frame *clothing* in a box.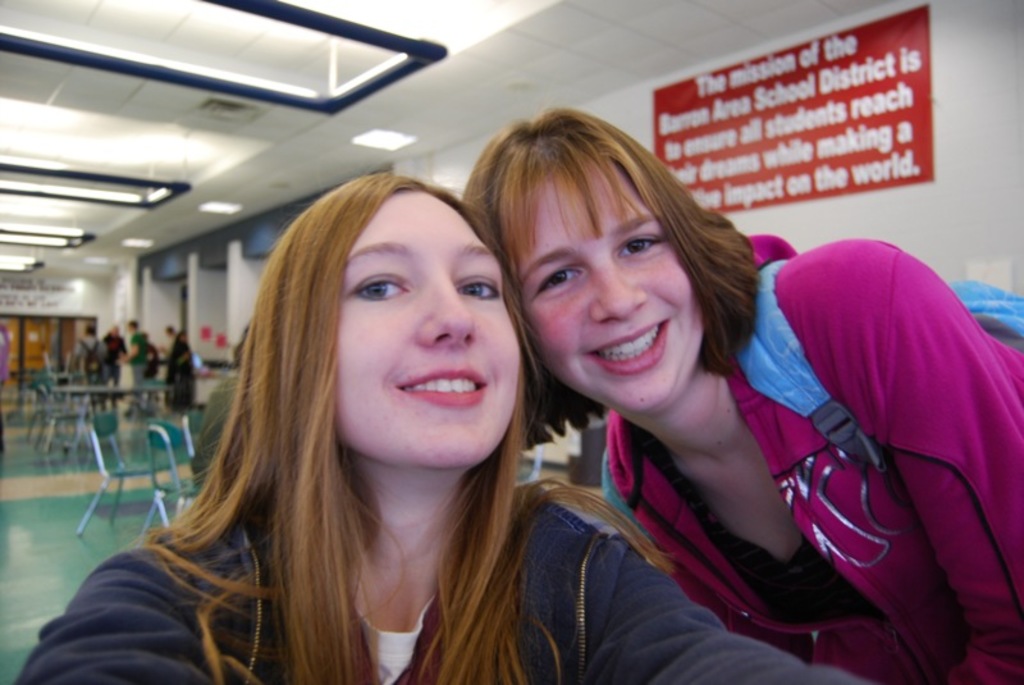
select_region(100, 329, 127, 383).
